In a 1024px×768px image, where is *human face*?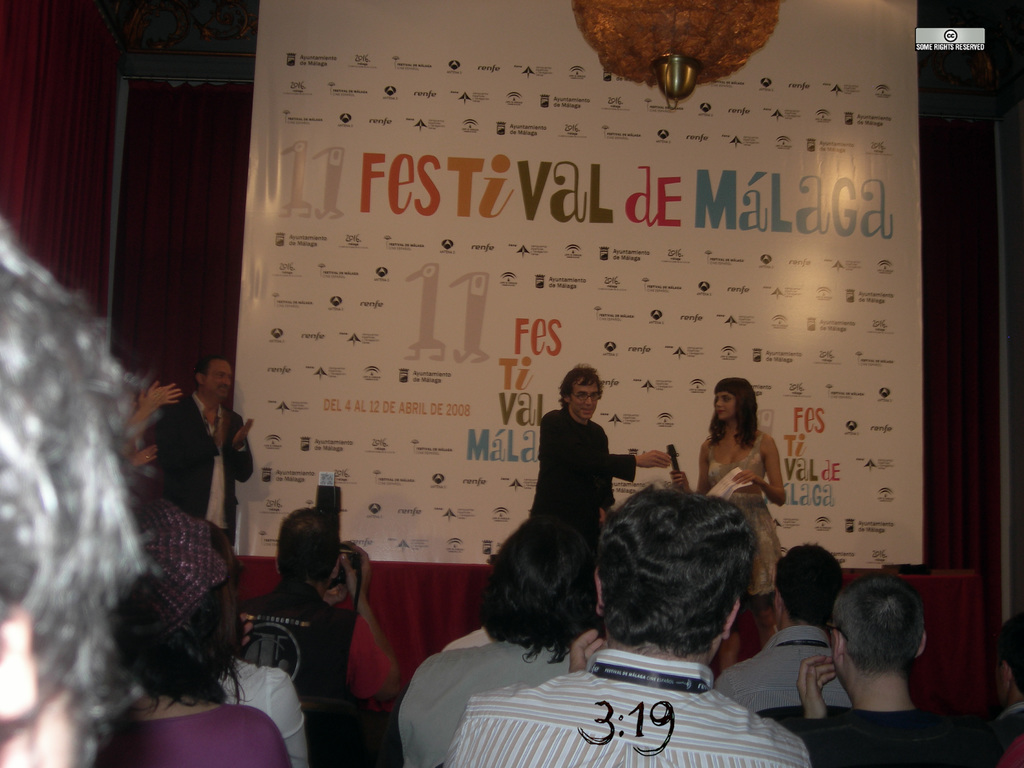
Rect(716, 392, 732, 412).
